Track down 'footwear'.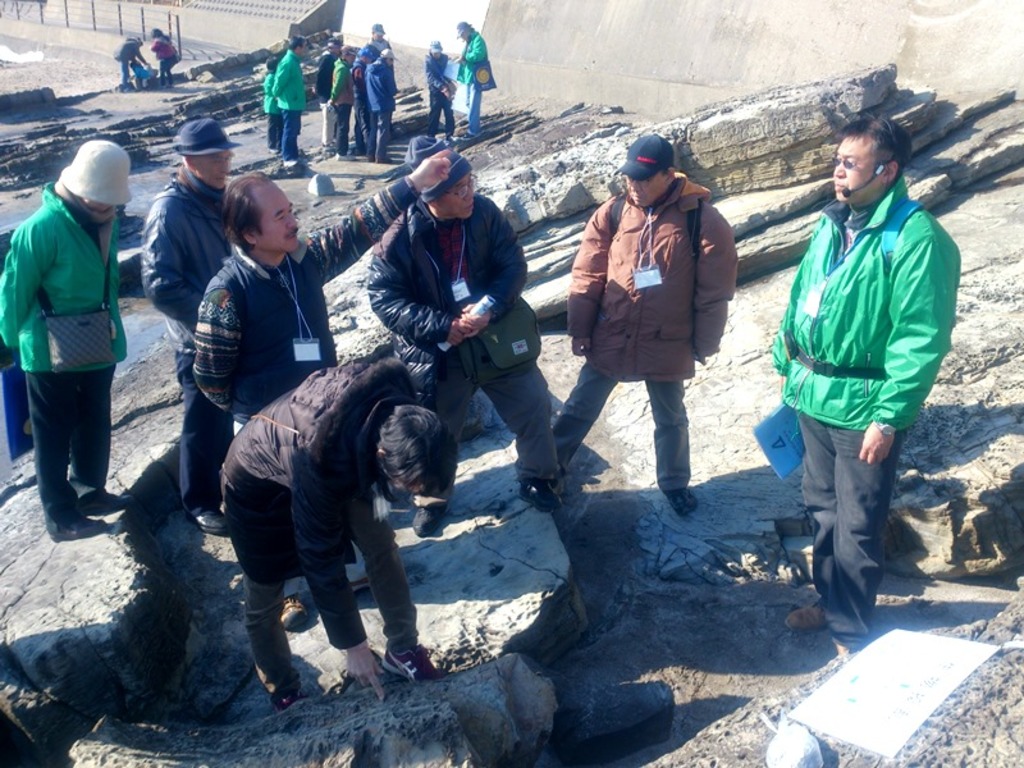
Tracked to rect(375, 154, 394, 163).
